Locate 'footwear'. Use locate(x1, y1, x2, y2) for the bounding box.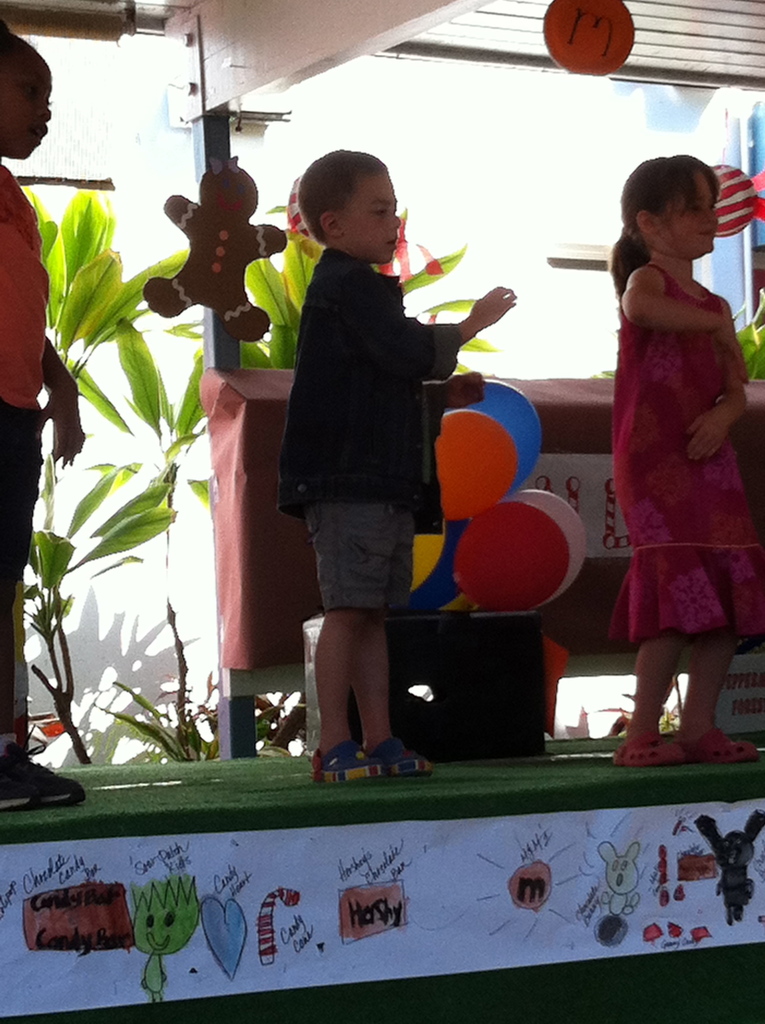
locate(29, 749, 97, 803).
